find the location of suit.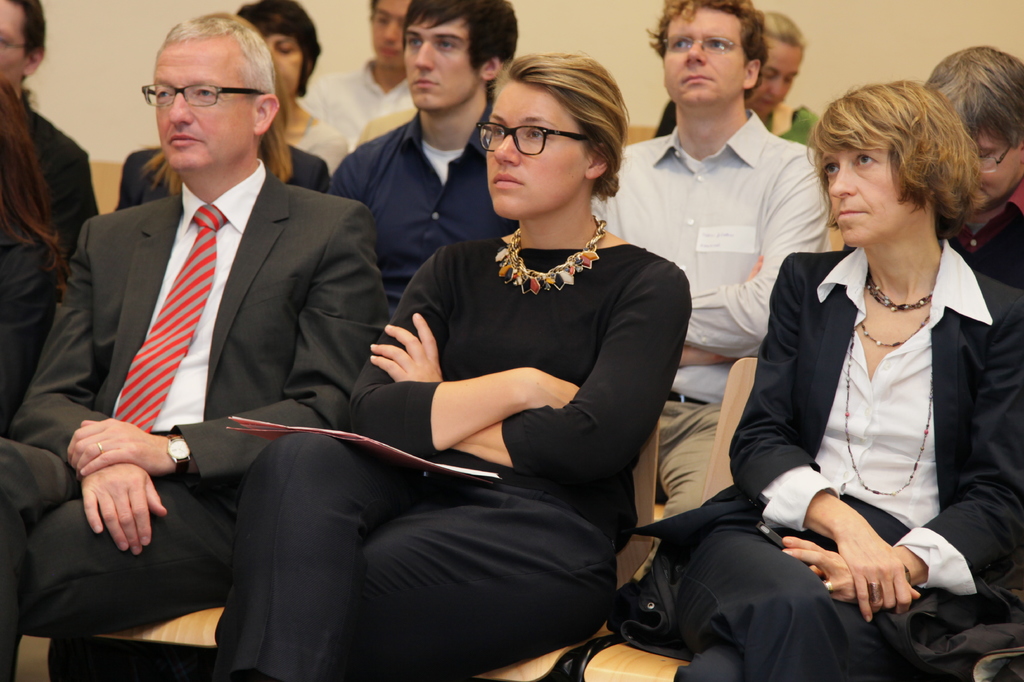
Location: (x1=652, y1=238, x2=1023, y2=681).
